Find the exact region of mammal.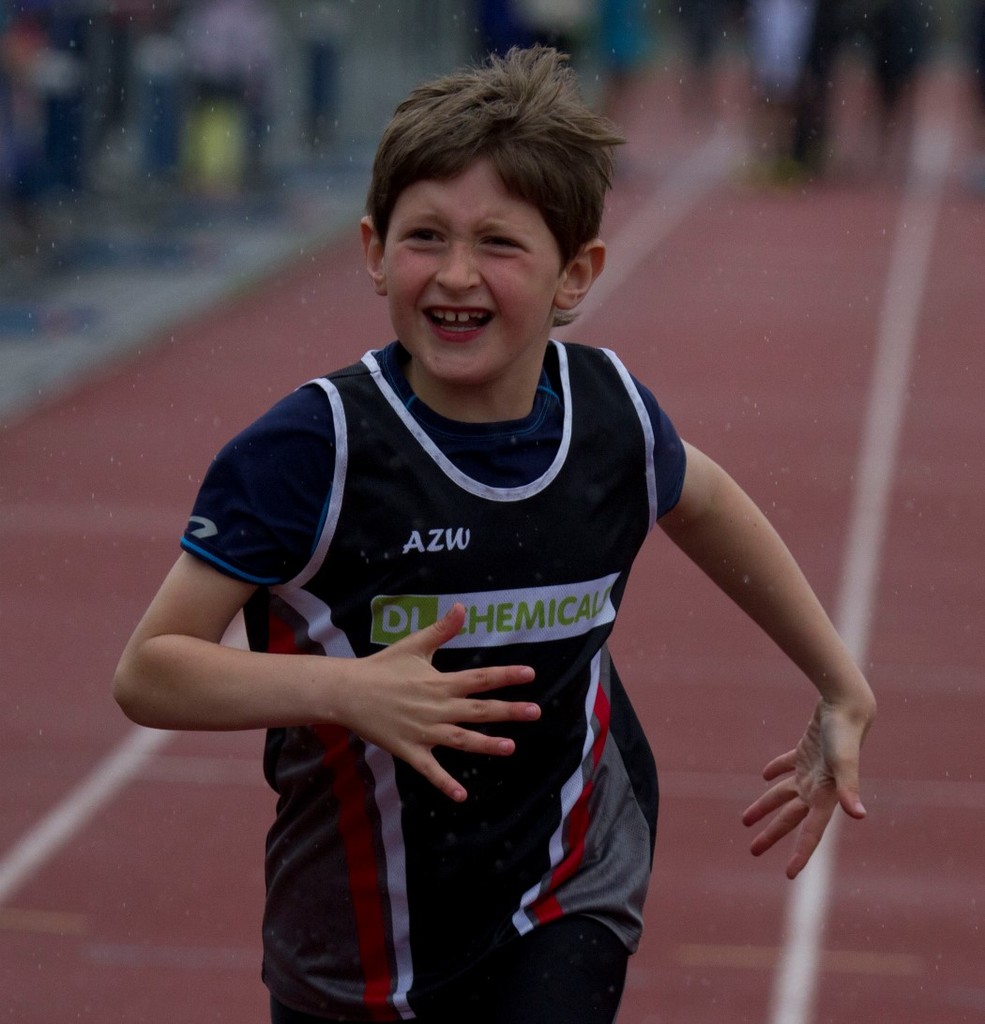
Exact region: rect(114, 47, 878, 1021).
